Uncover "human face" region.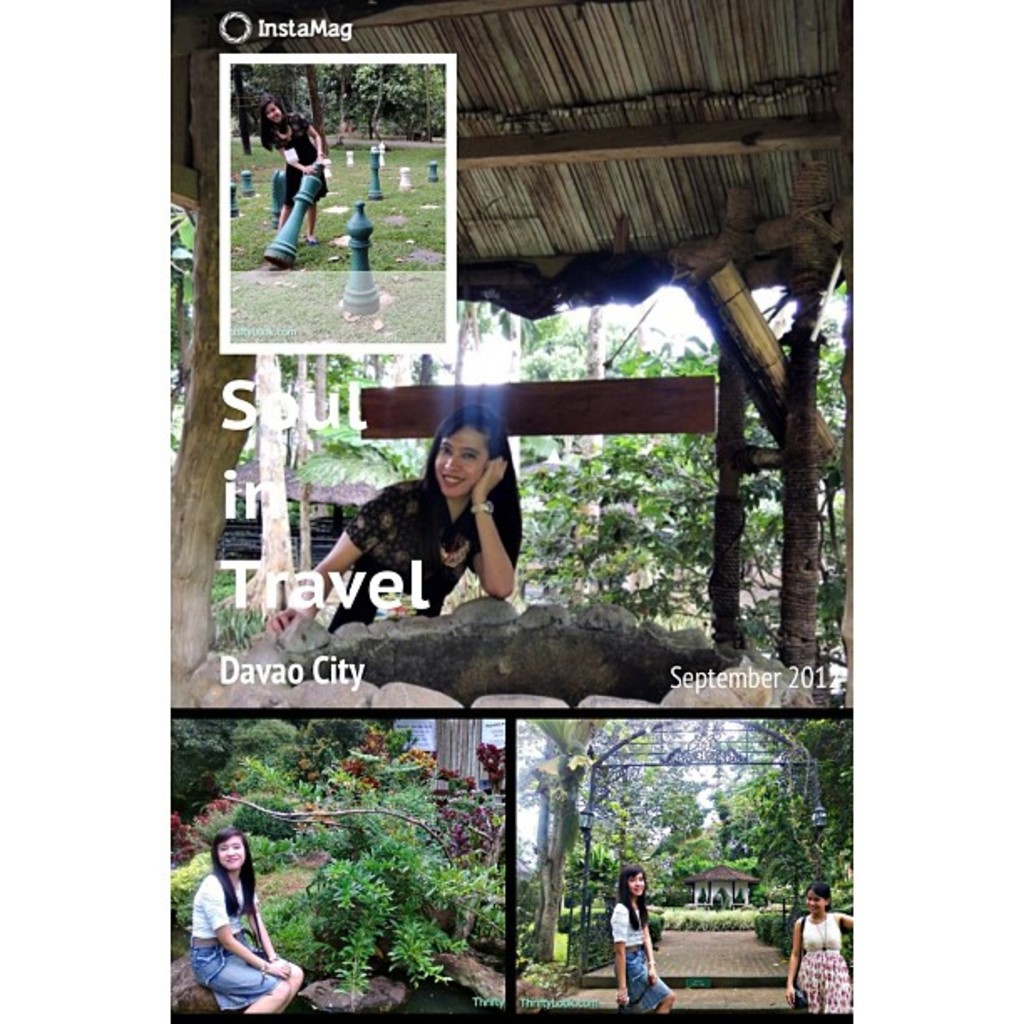
Uncovered: detection(268, 99, 278, 125).
